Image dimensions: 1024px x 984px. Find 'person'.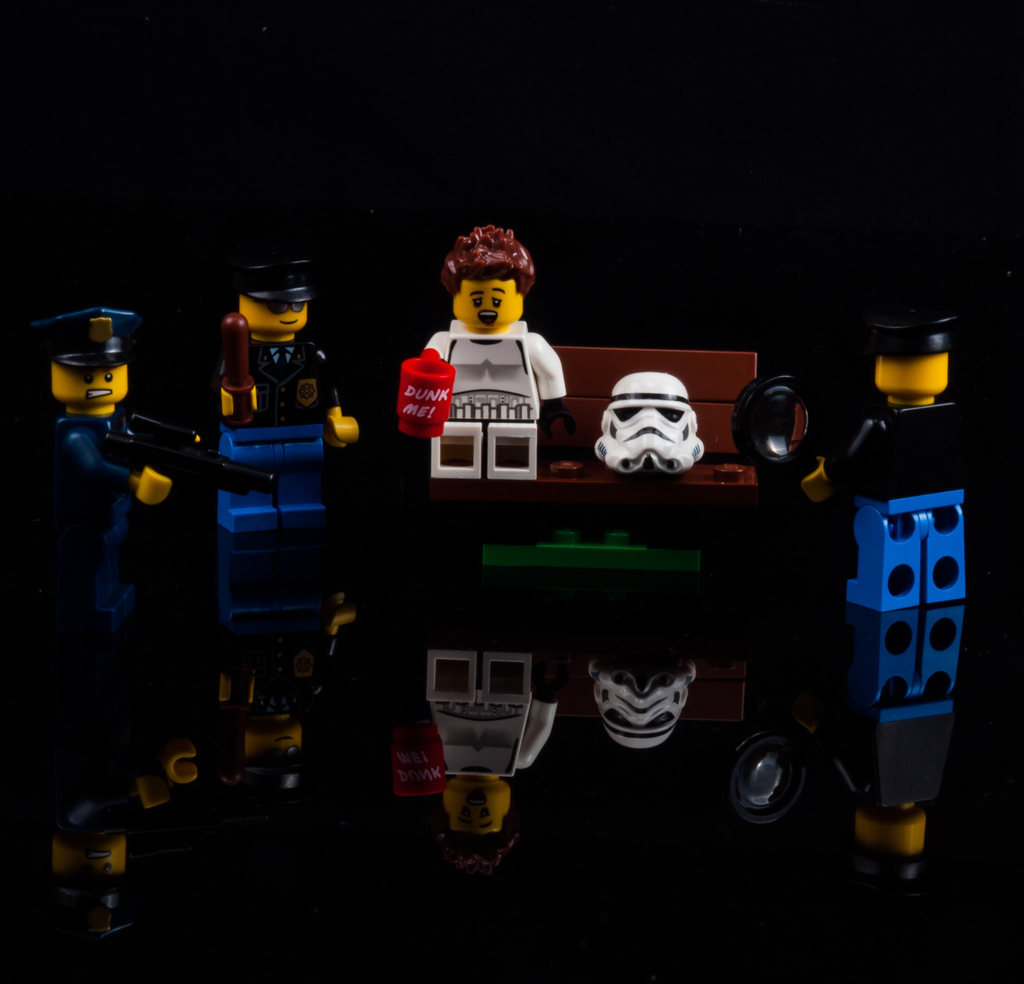
{"x1": 34, "y1": 309, "x2": 197, "y2": 611}.
